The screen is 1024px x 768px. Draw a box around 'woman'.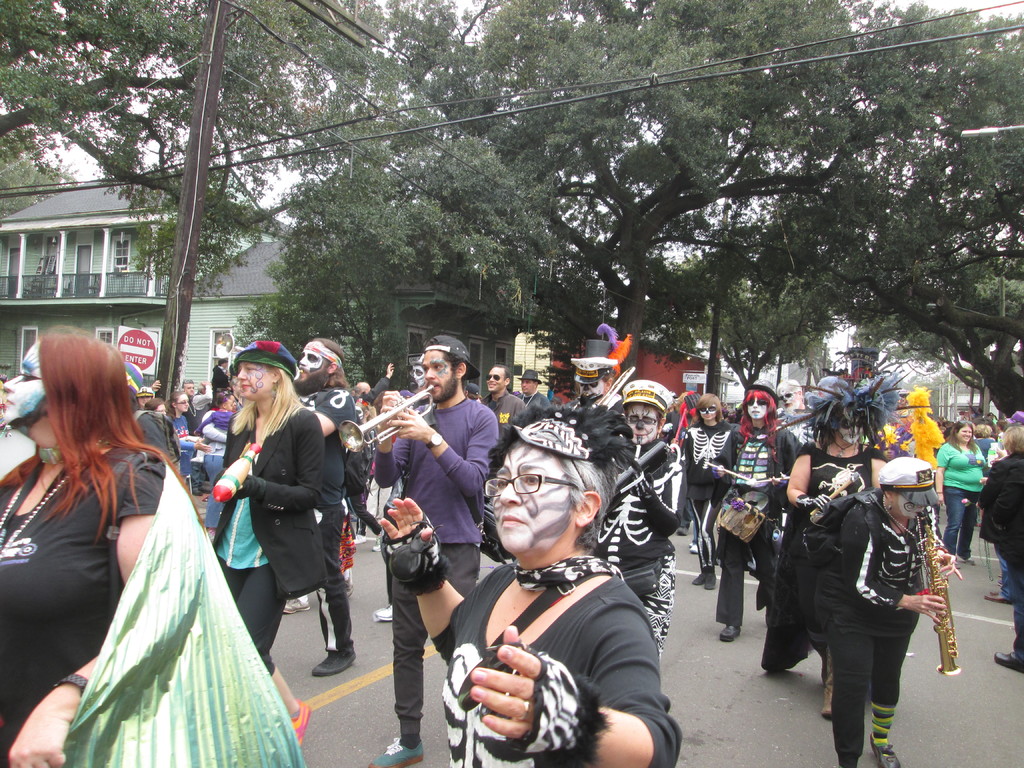
BBox(212, 342, 326, 742).
